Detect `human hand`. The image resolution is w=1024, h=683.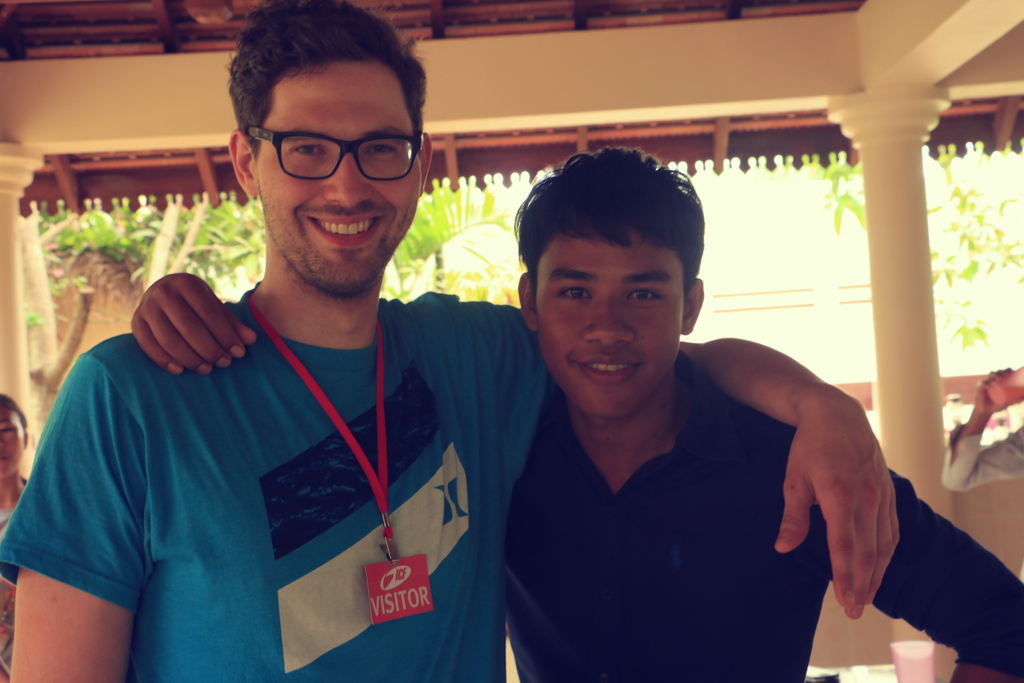
(x1=112, y1=277, x2=255, y2=379).
